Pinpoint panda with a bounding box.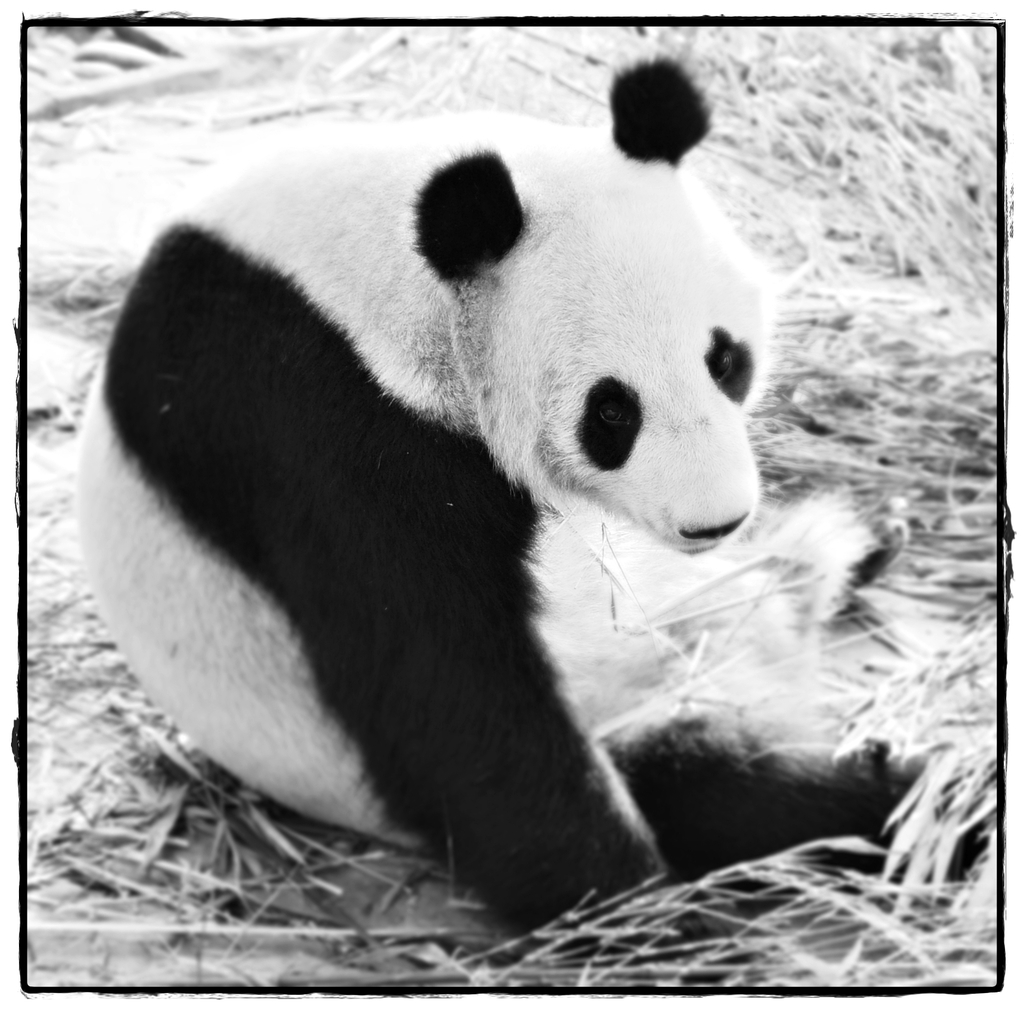
left=79, top=64, right=986, bottom=964.
